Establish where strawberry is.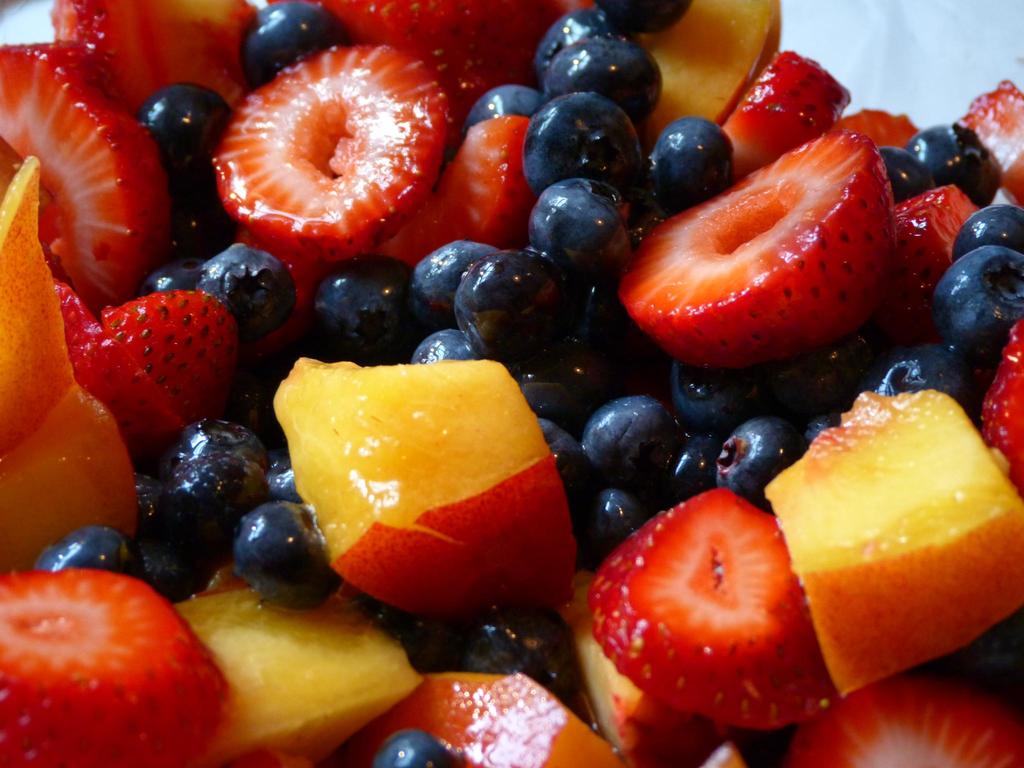
Established at region(92, 289, 241, 426).
